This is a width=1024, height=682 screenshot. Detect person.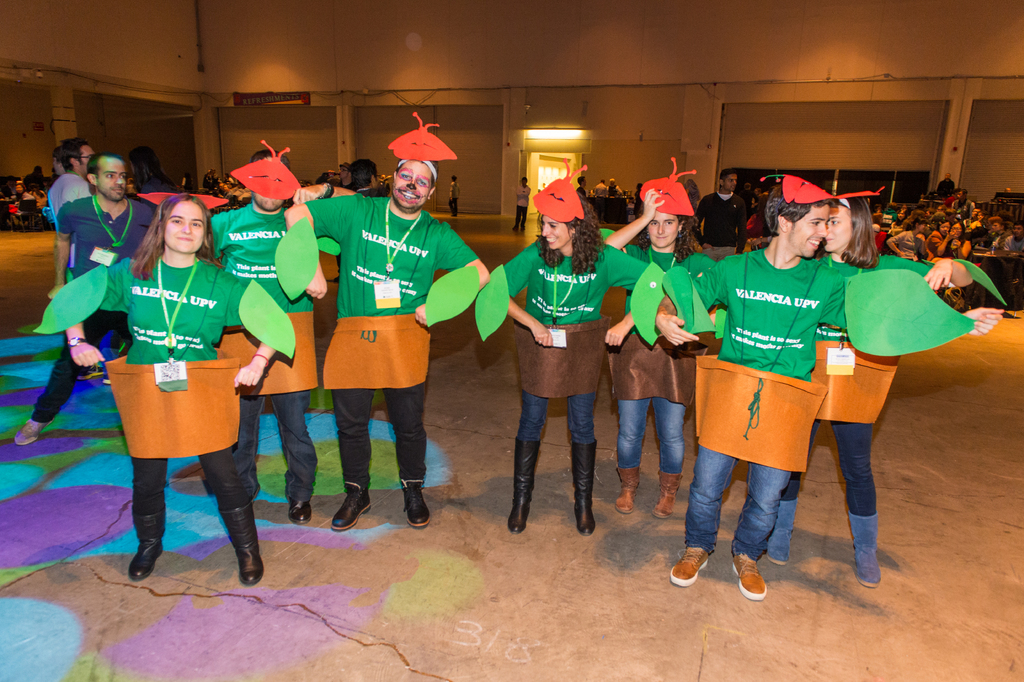
x1=592, y1=177, x2=608, y2=199.
